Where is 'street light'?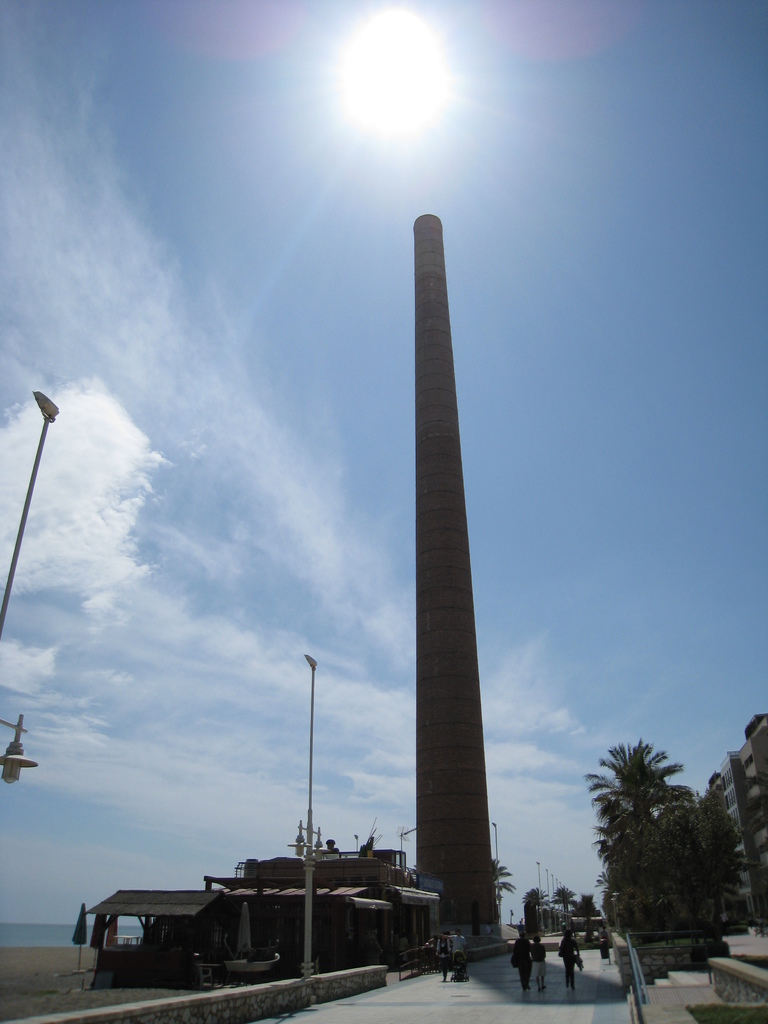
rect(548, 870, 552, 932).
